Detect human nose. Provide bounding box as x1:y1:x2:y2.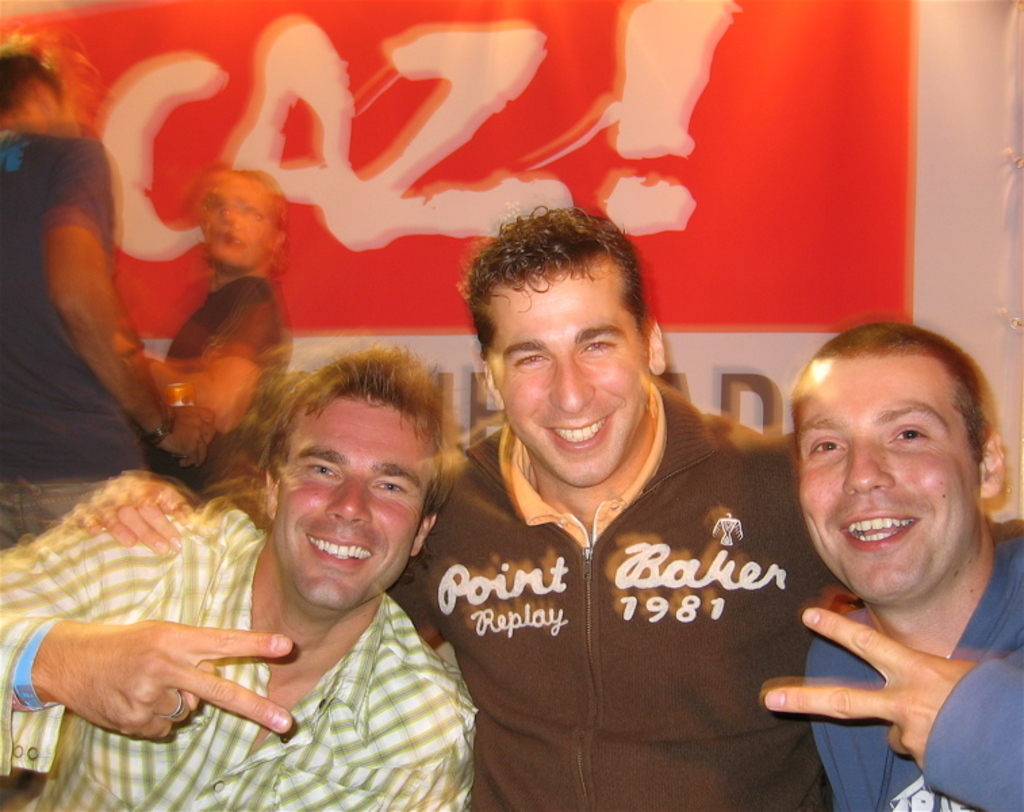
323:475:375:525.
